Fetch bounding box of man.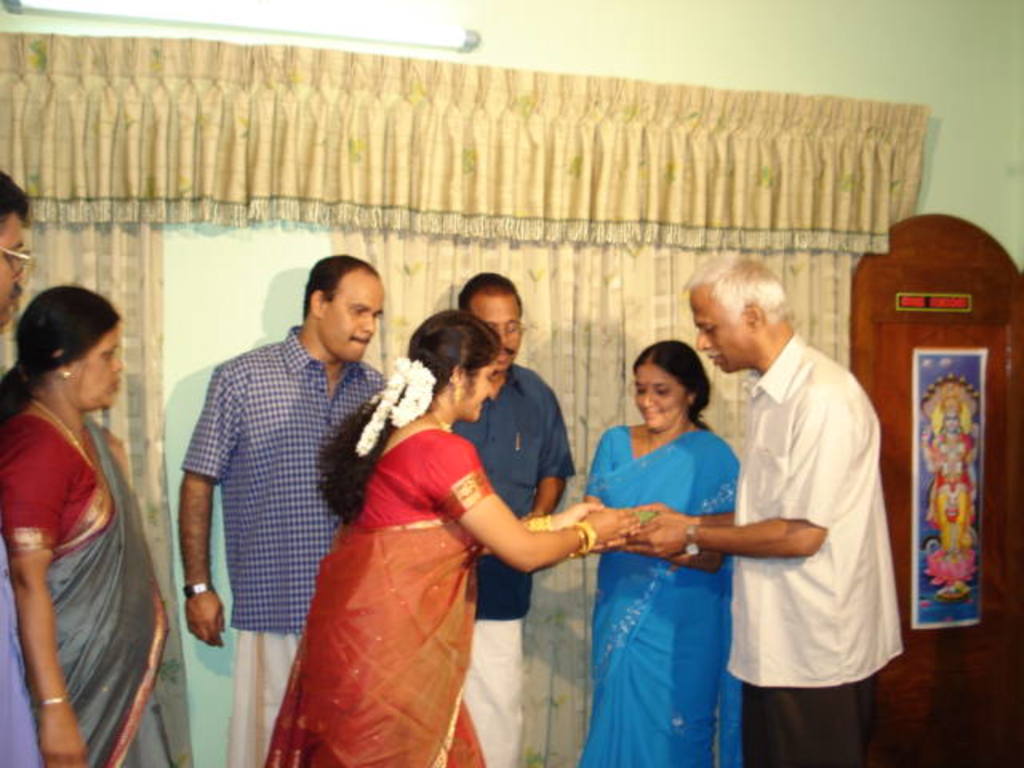
Bbox: [left=0, top=168, right=53, bottom=766].
